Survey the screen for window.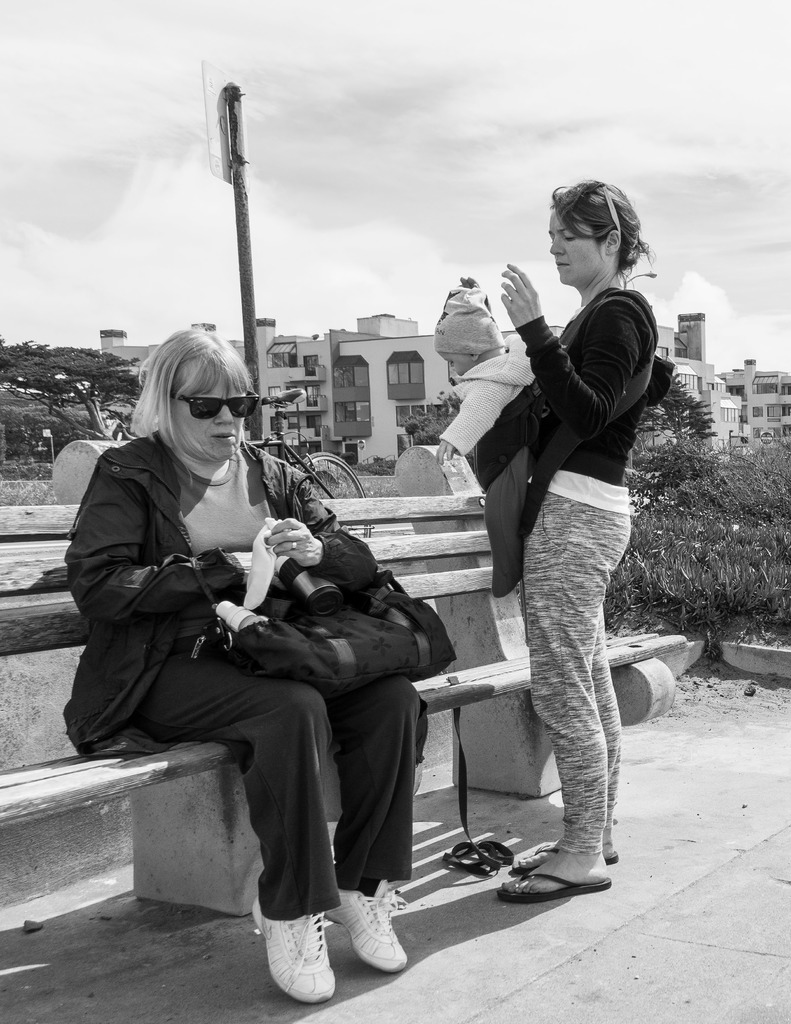
Survey found: [330, 358, 367, 386].
